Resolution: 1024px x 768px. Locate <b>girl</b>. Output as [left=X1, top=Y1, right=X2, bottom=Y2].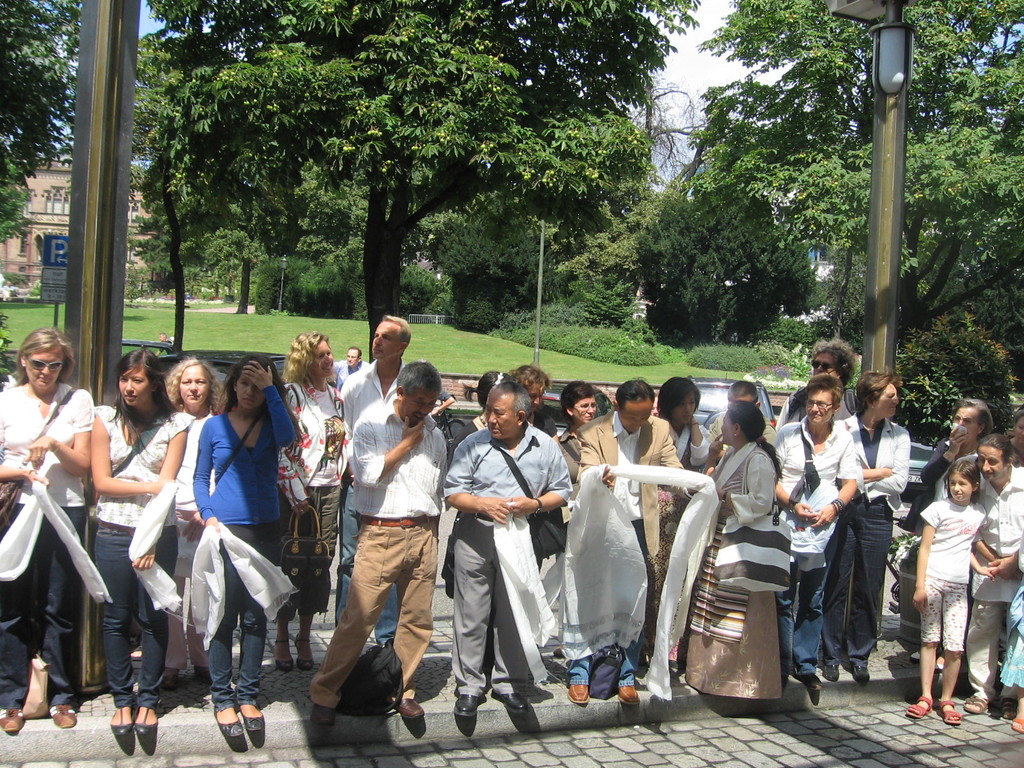
[left=903, top=459, right=1001, bottom=728].
